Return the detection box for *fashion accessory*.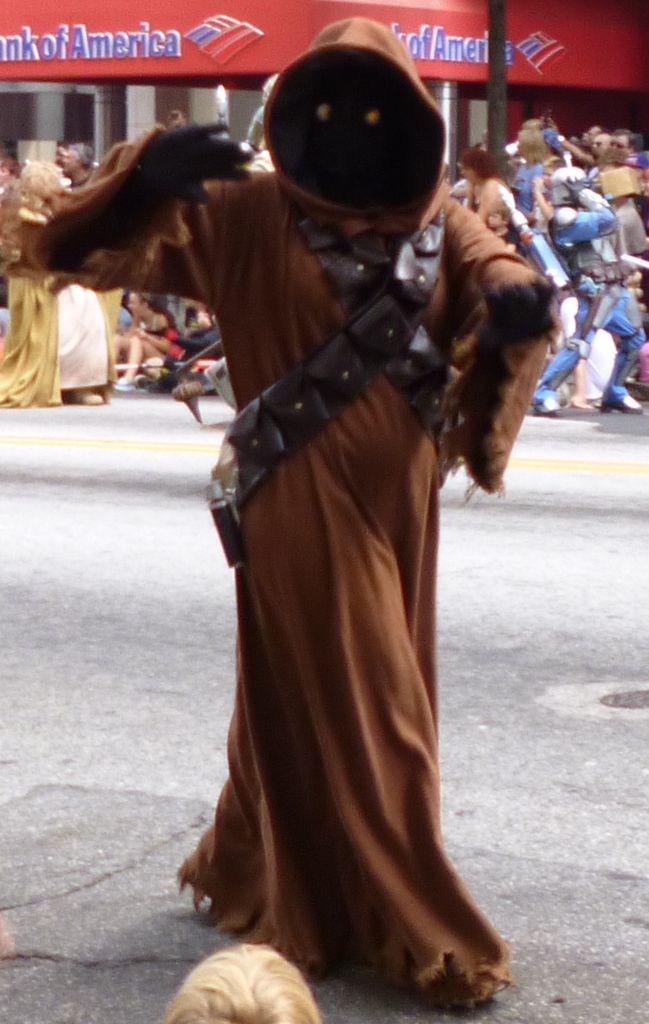
<region>206, 200, 446, 563</region>.
